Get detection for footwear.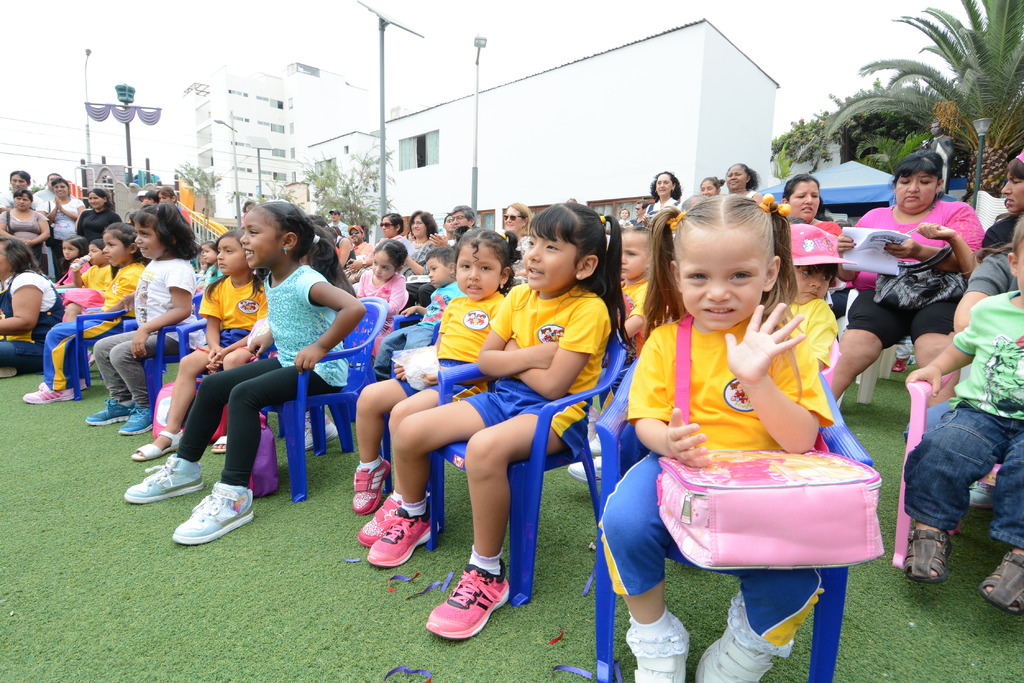
Detection: <box>354,488,412,543</box>.
